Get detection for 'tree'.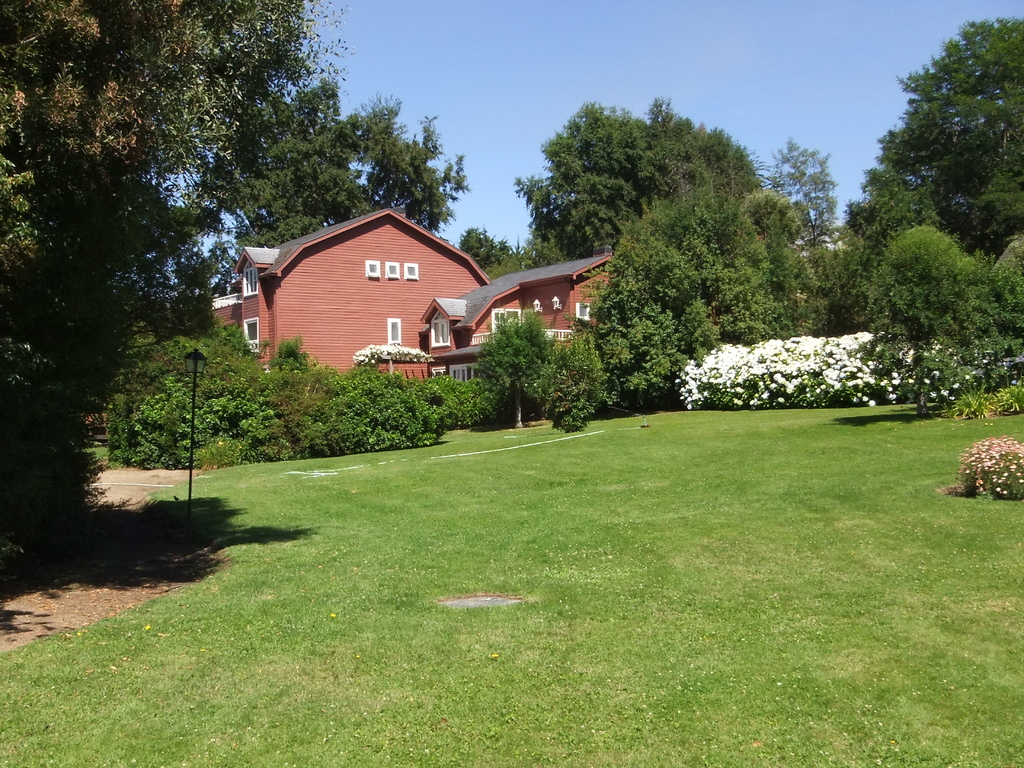
Detection: 860:223:1023:415.
